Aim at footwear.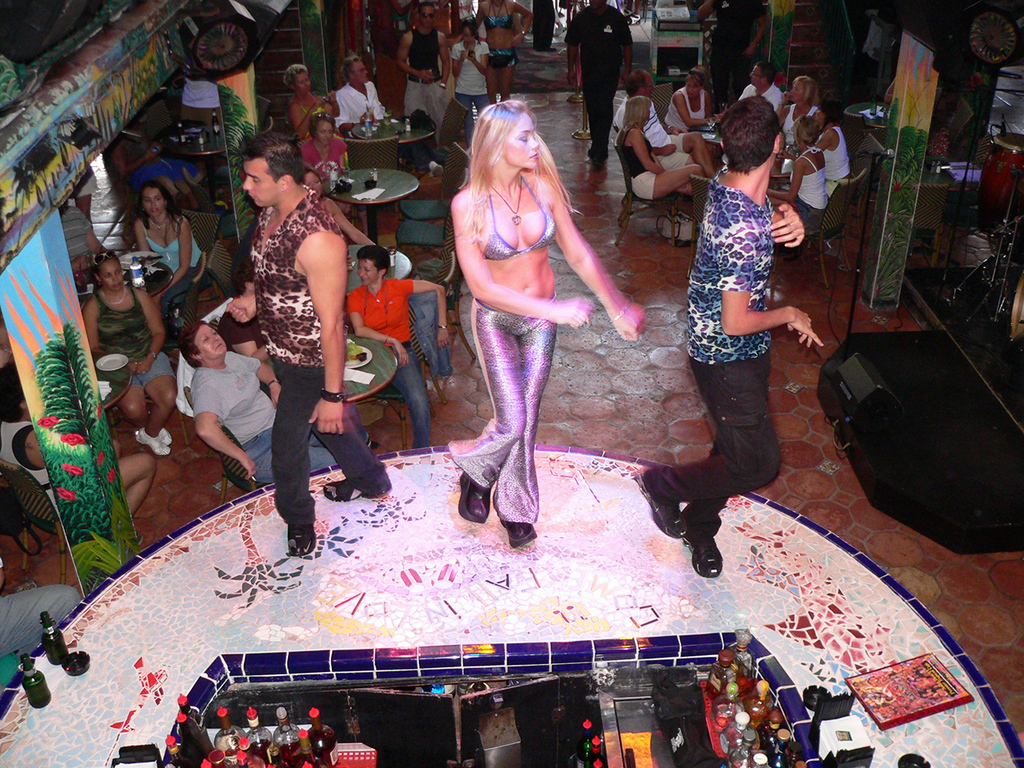
Aimed at l=287, t=521, r=311, b=557.
